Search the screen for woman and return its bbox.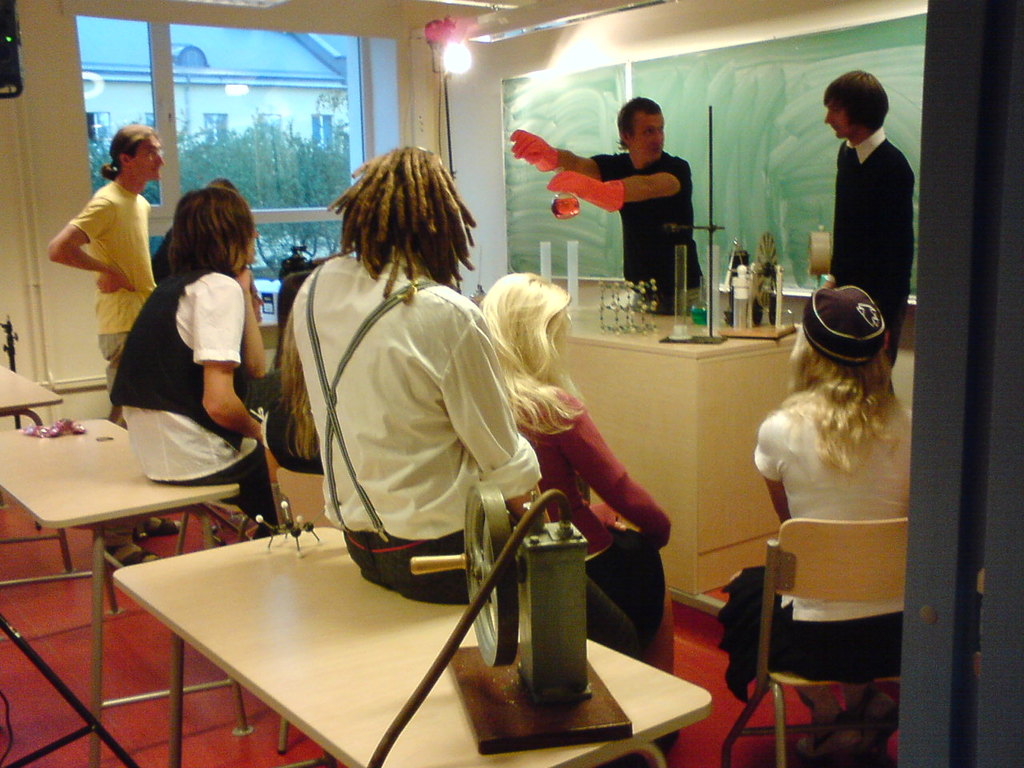
Found: detection(721, 285, 918, 767).
